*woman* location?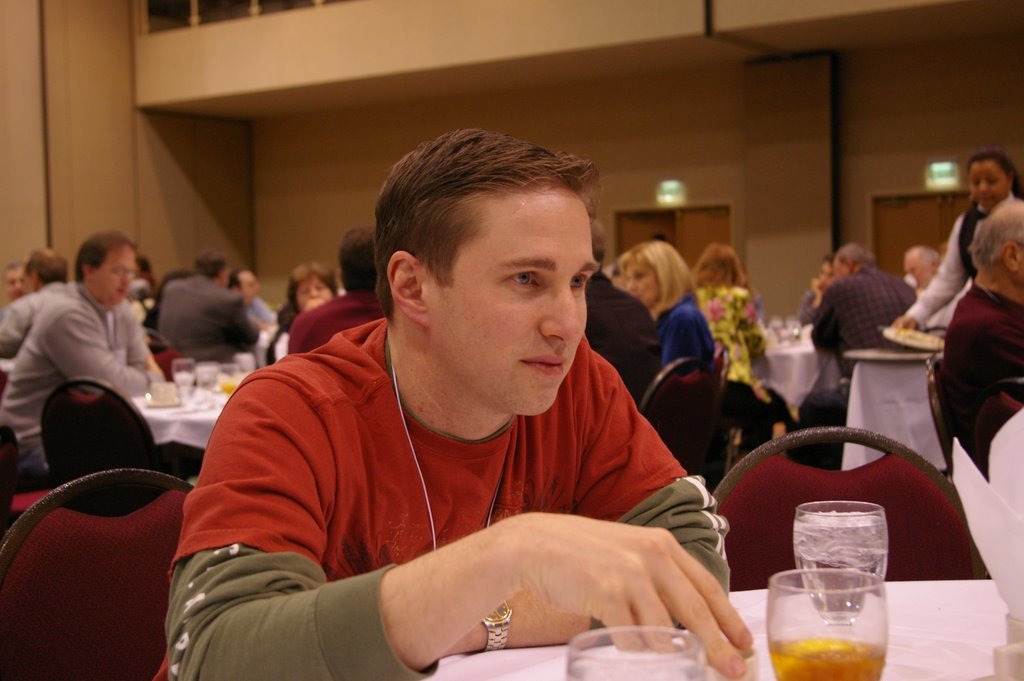
[691,243,799,447]
